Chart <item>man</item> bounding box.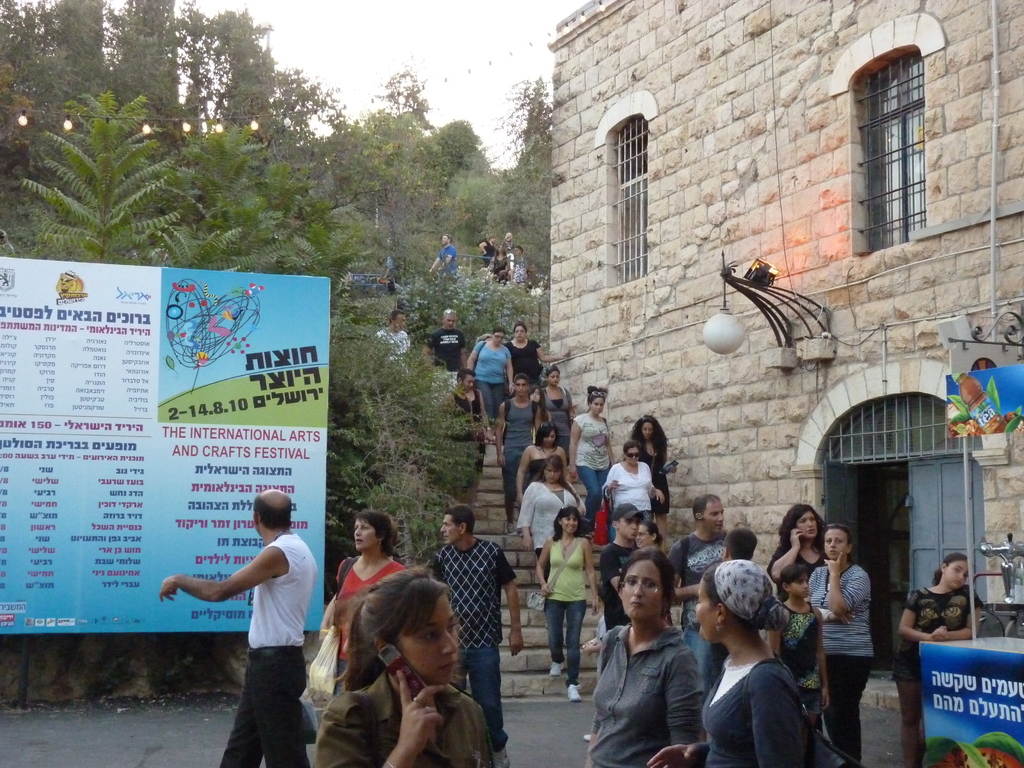
Charted: [x1=668, y1=492, x2=728, y2=737].
